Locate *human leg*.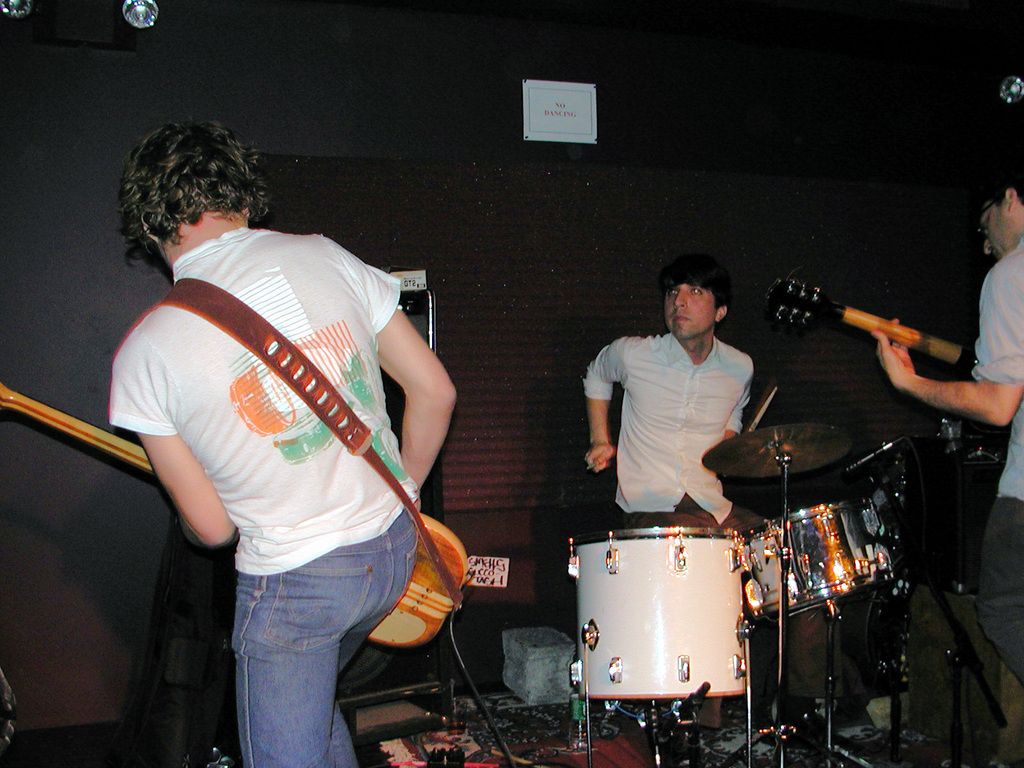
Bounding box: (left=977, top=455, right=1023, bottom=680).
